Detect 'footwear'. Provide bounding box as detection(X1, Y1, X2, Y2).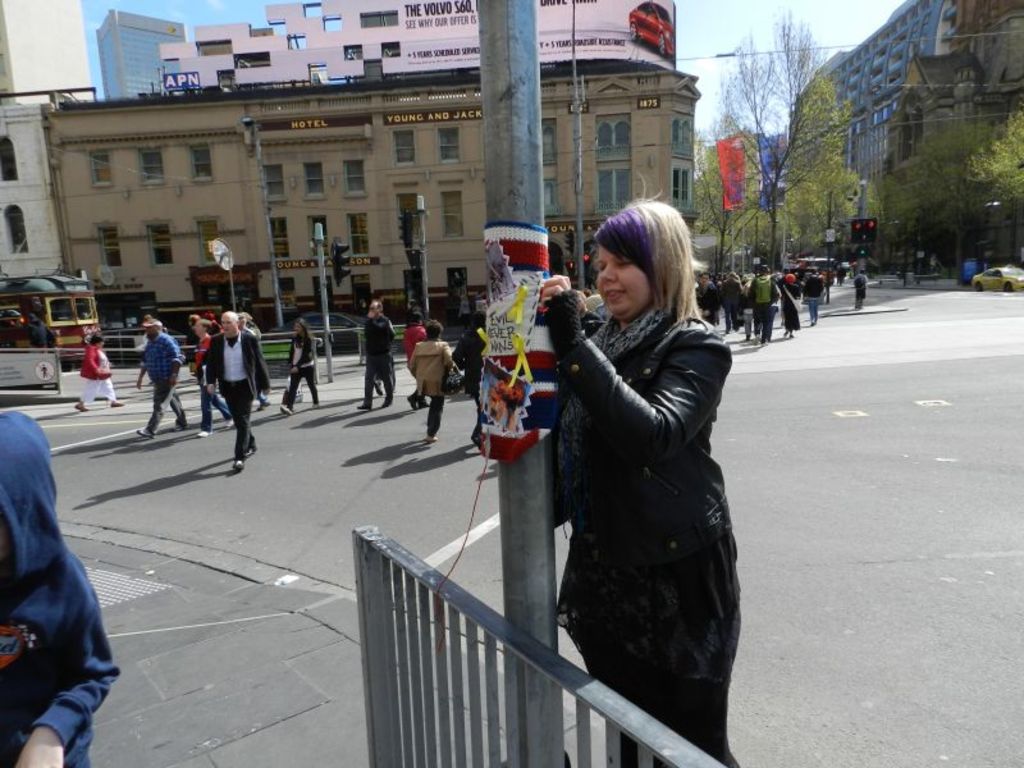
detection(417, 392, 429, 407).
